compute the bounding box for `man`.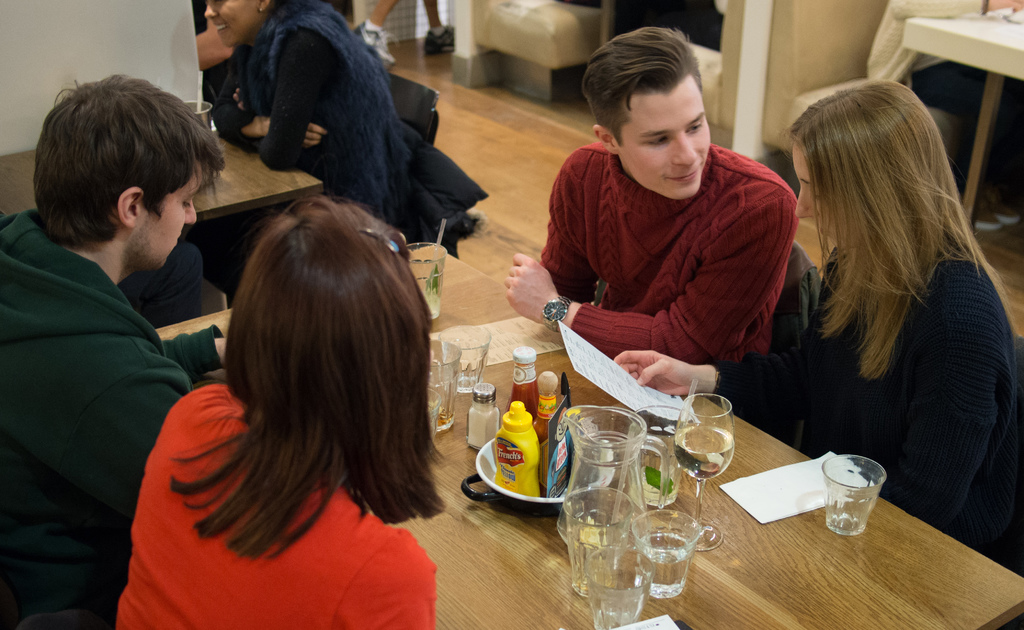
<region>504, 27, 800, 354</region>.
